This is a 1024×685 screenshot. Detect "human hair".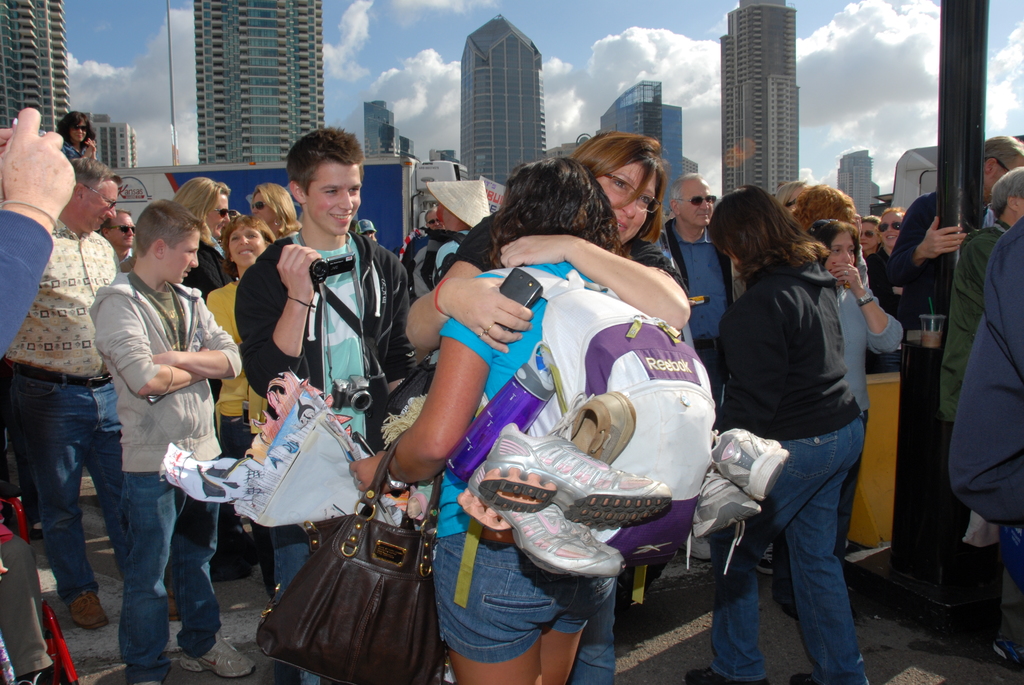
BBox(474, 158, 632, 267).
